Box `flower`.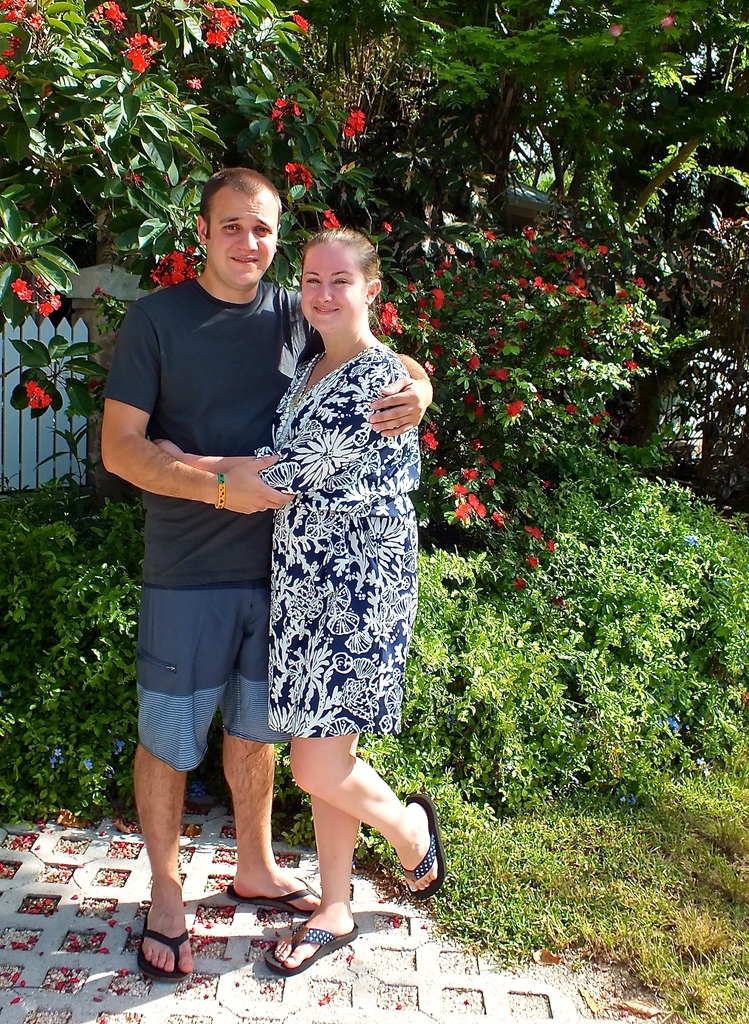
x1=343, y1=104, x2=375, y2=143.
